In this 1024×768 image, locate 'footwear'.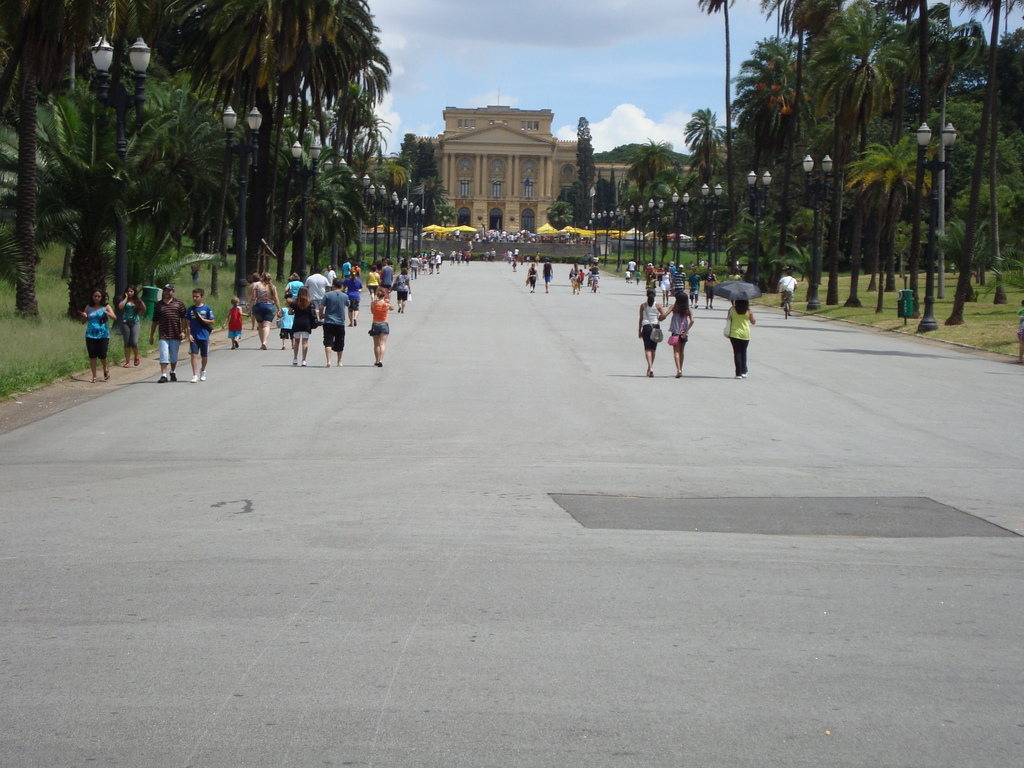
Bounding box: (744, 367, 750, 380).
